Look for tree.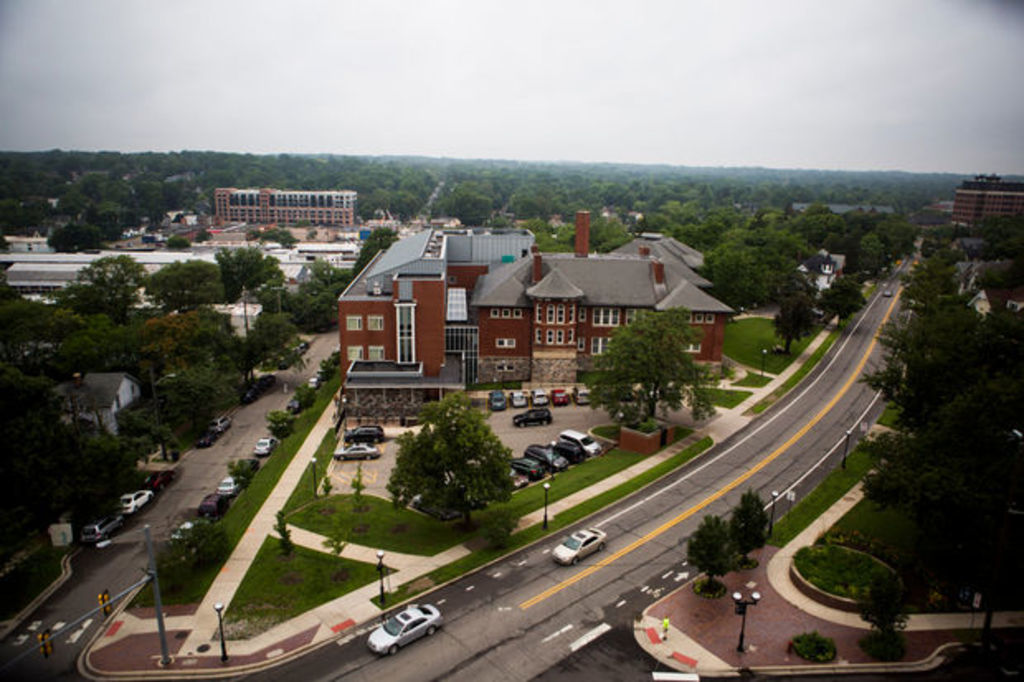
Found: 277/253/365/317.
